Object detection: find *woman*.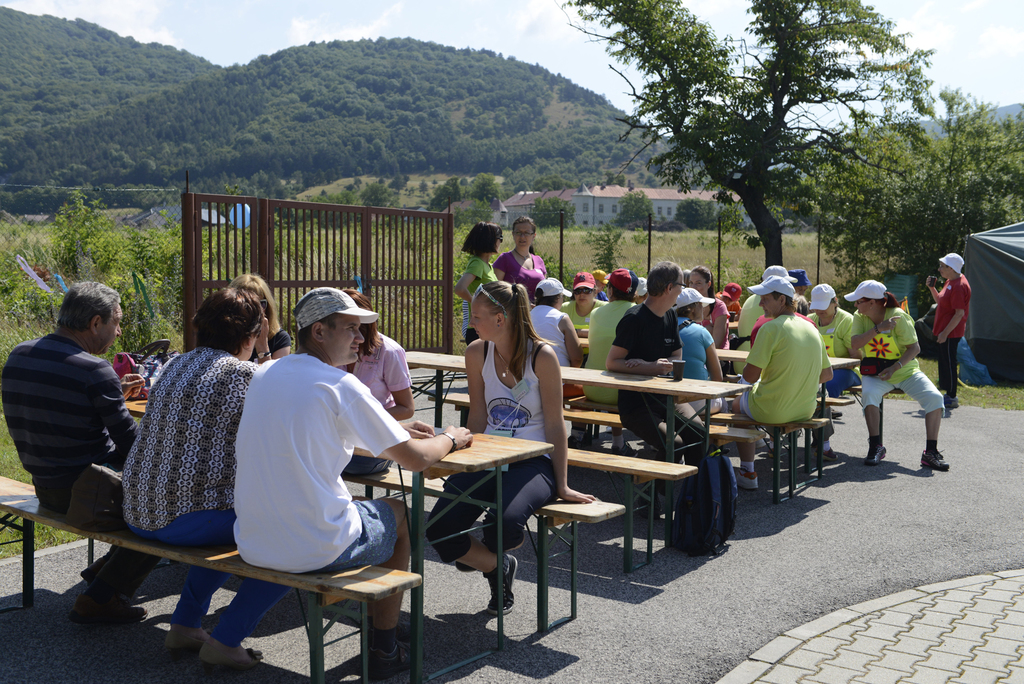
(left=800, top=284, right=863, bottom=462).
